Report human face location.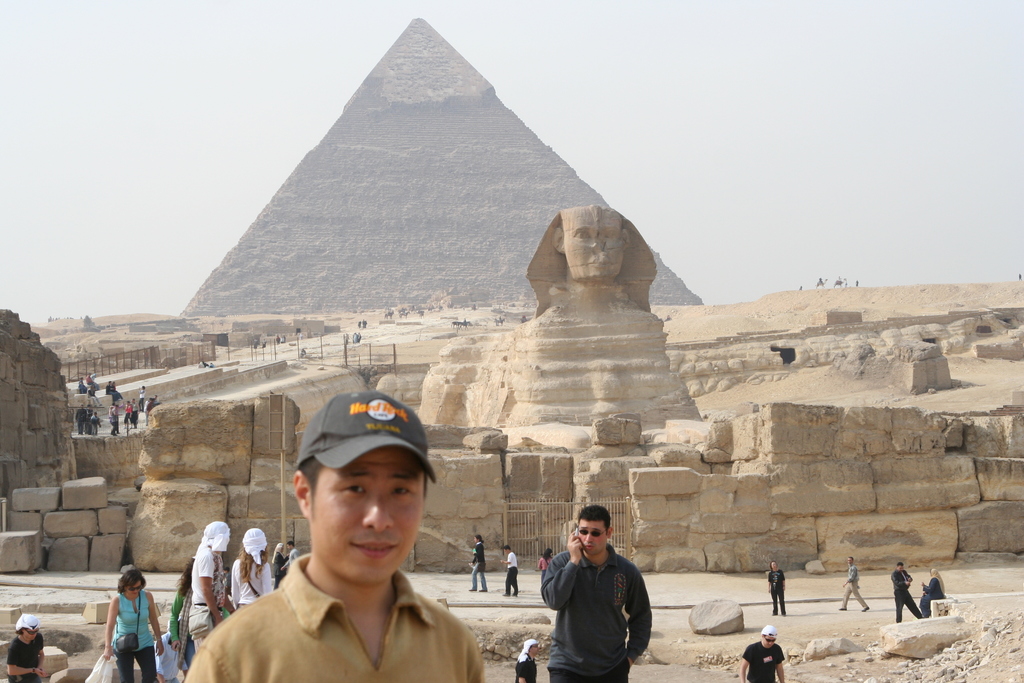
Report: (307, 447, 423, 582).
